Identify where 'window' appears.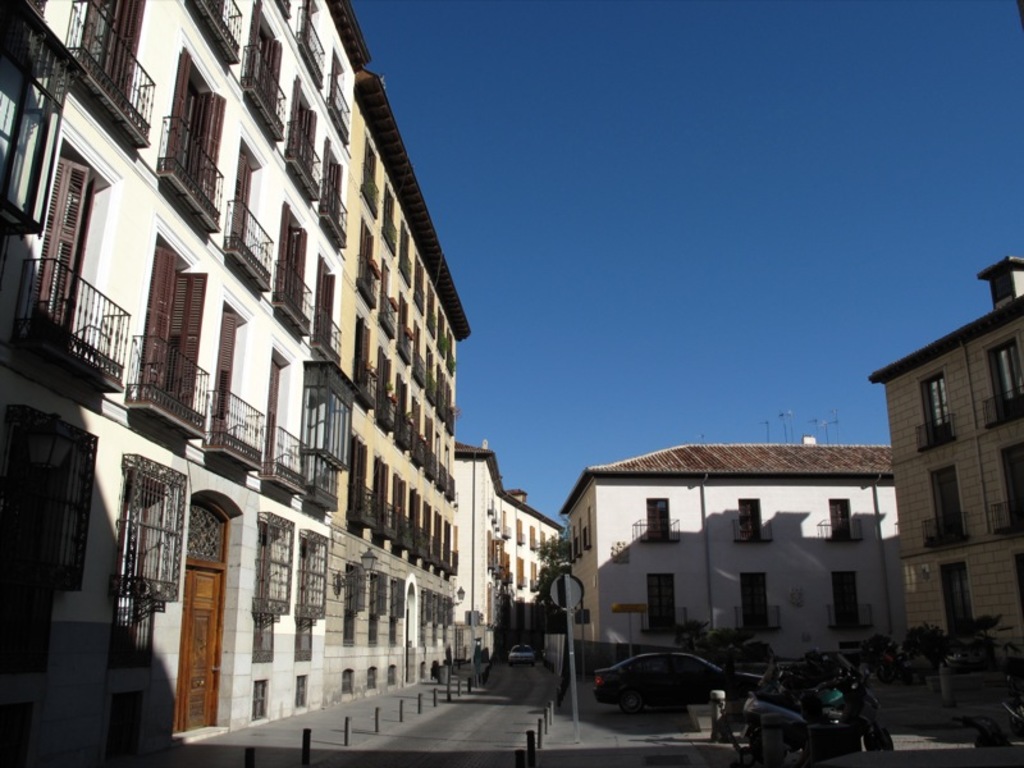
Appears at 29,104,138,355.
